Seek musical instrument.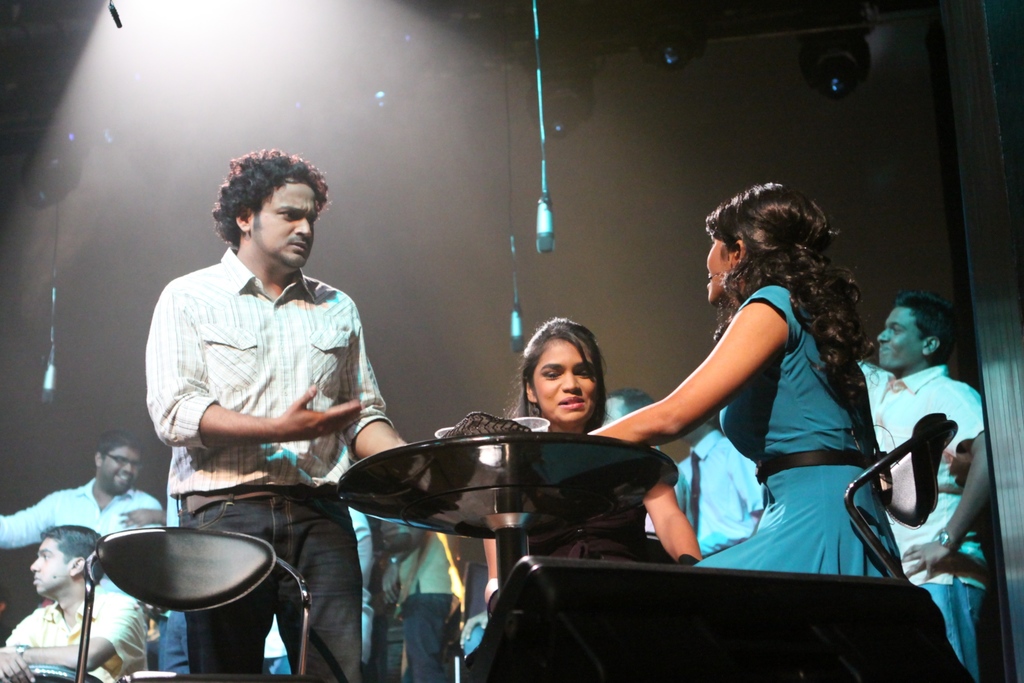
crop(368, 414, 702, 565).
